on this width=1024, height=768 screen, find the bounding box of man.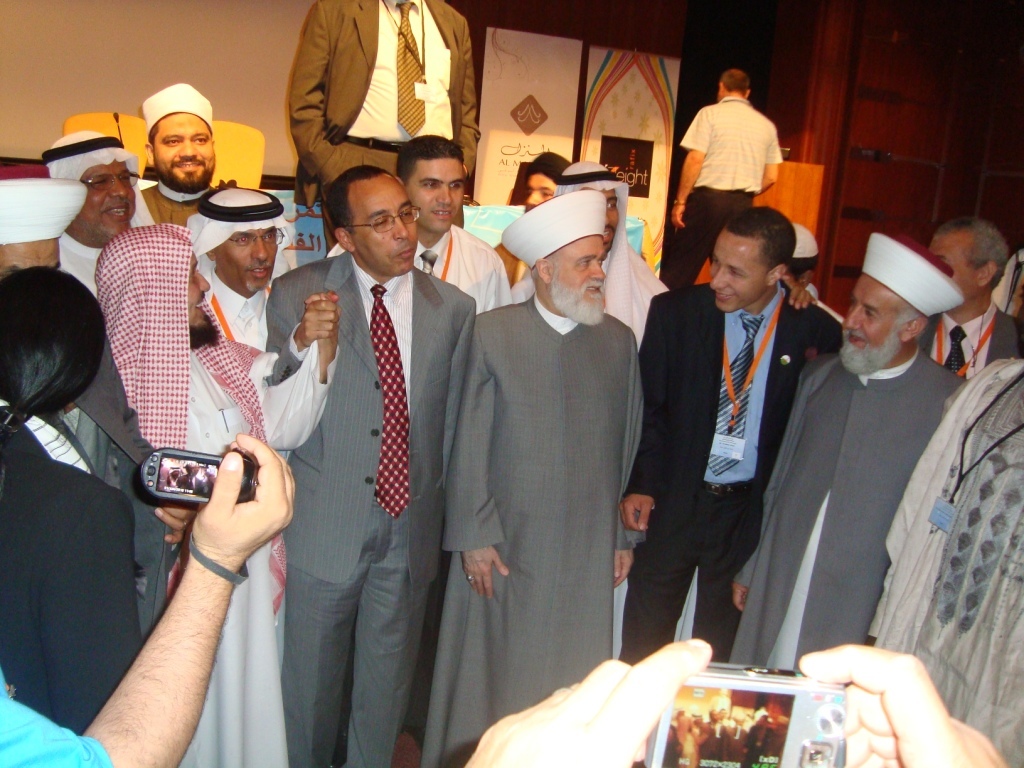
Bounding box: l=263, t=163, r=476, b=767.
